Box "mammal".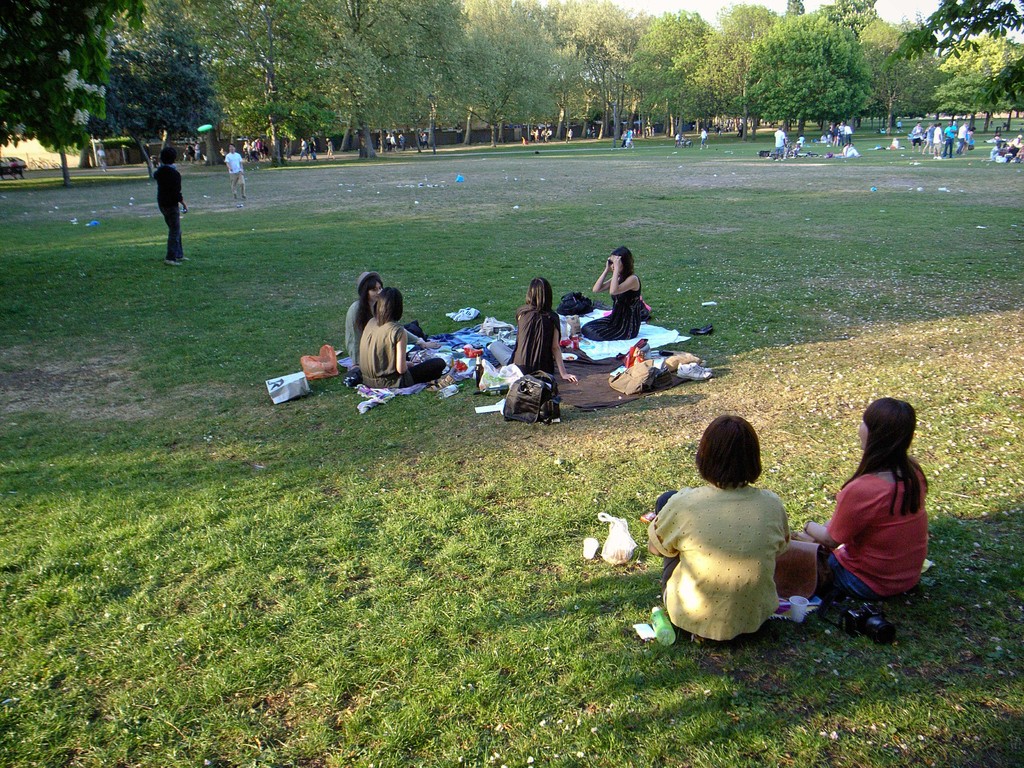
[186, 142, 195, 162].
